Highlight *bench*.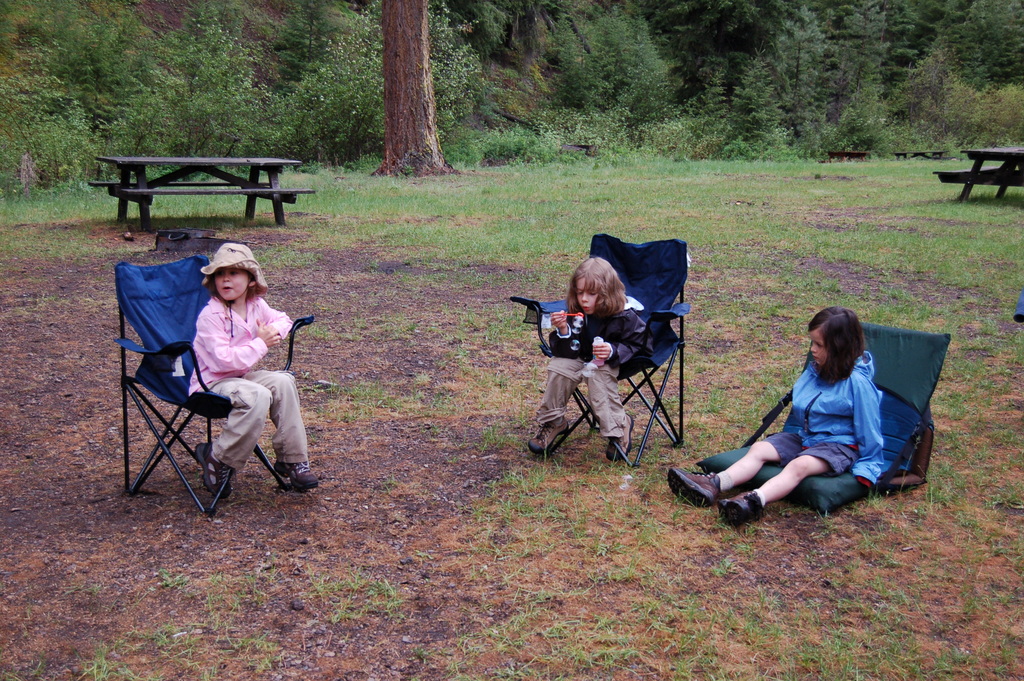
Highlighted region: 892/148/950/162.
